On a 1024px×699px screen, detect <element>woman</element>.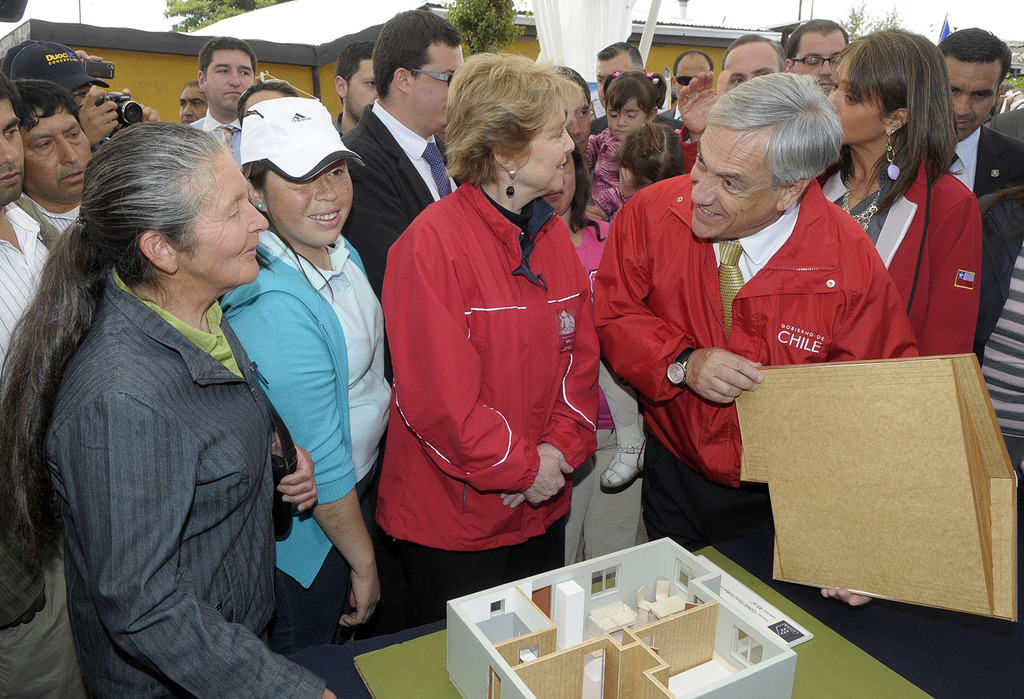
(800, 31, 980, 378).
